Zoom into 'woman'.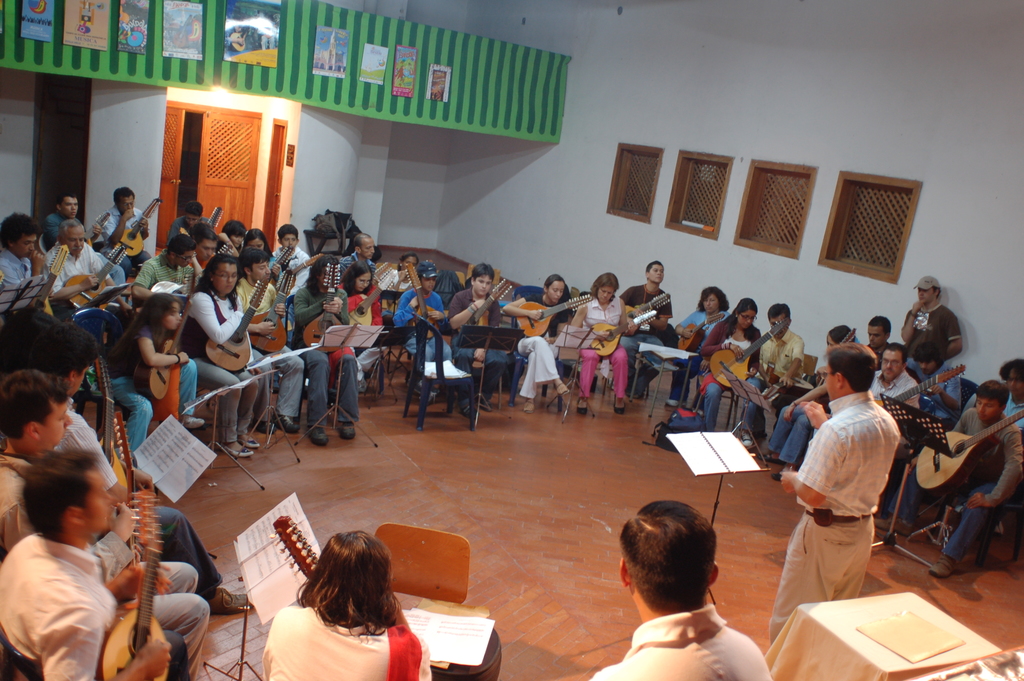
Zoom target: (left=570, top=274, right=633, bottom=413).
